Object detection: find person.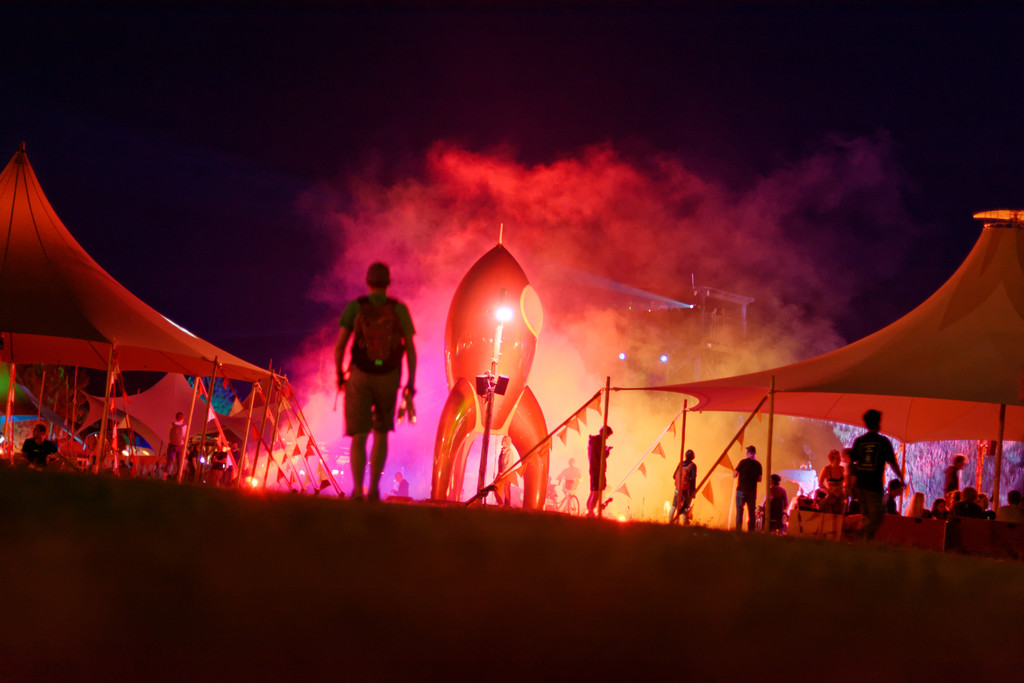
bbox(927, 495, 948, 518).
